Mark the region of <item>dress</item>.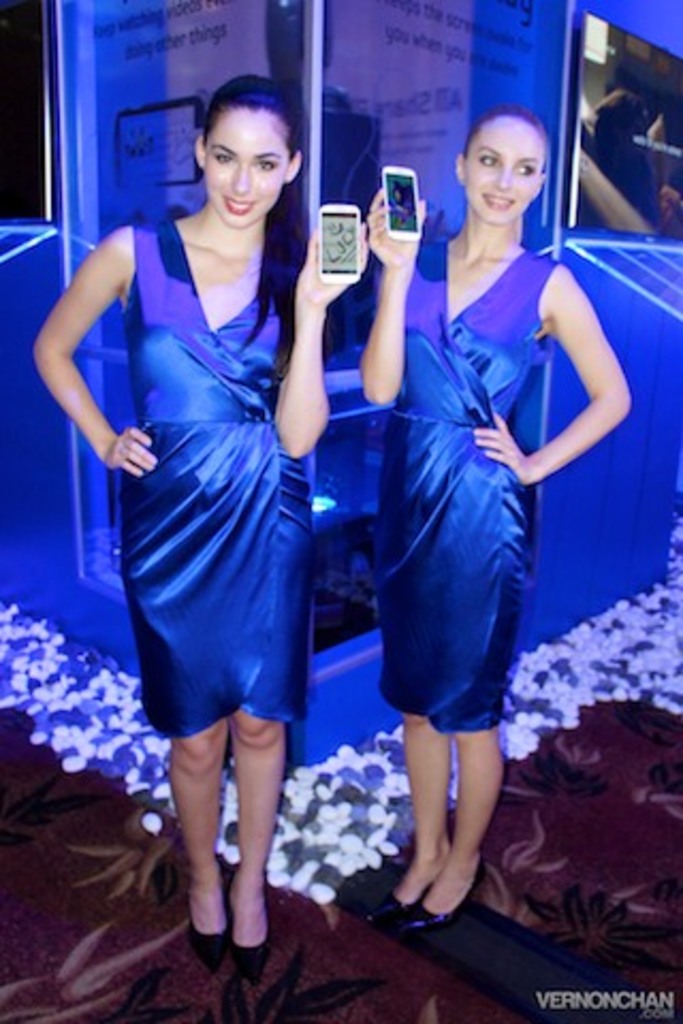
Region: (x1=117, y1=215, x2=320, y2=738).
